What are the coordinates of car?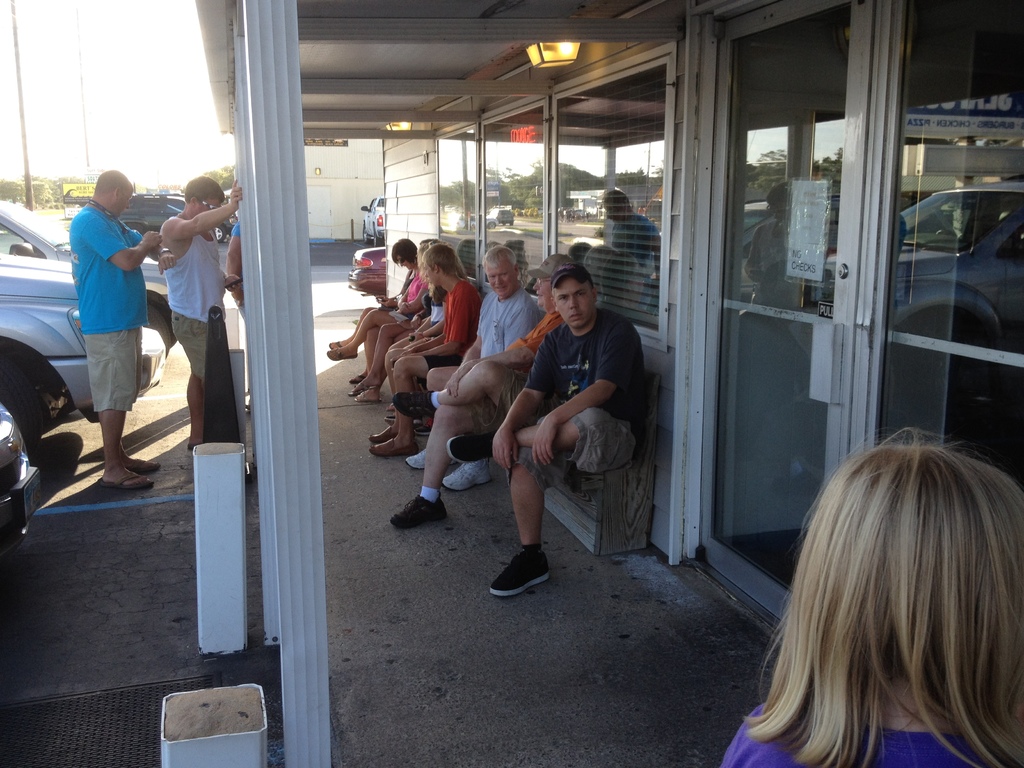
0,405,40,564.
